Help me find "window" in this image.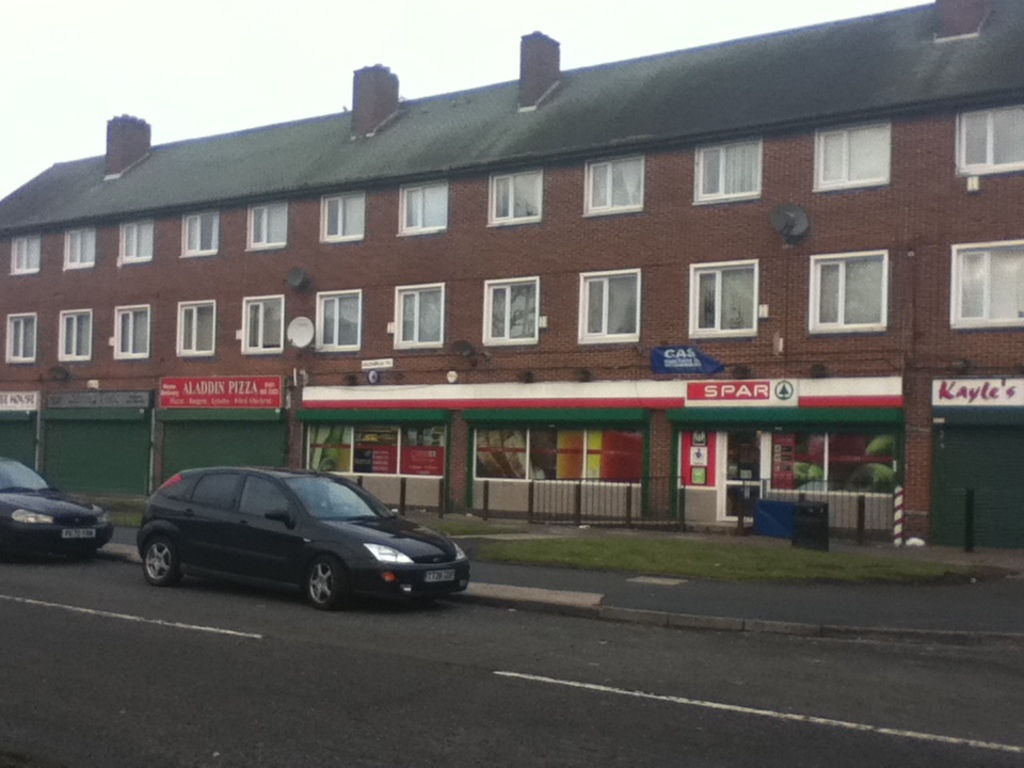
Found it: 117 219 159 261.
